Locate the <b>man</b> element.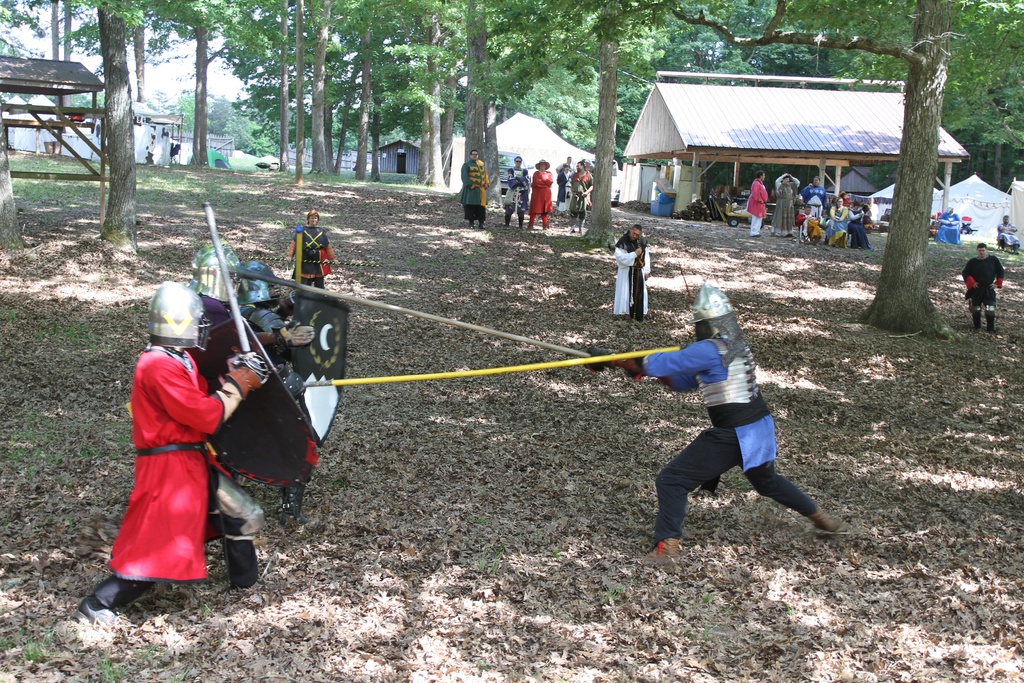
Element bbox: <box>568,160,593,236</box>.
